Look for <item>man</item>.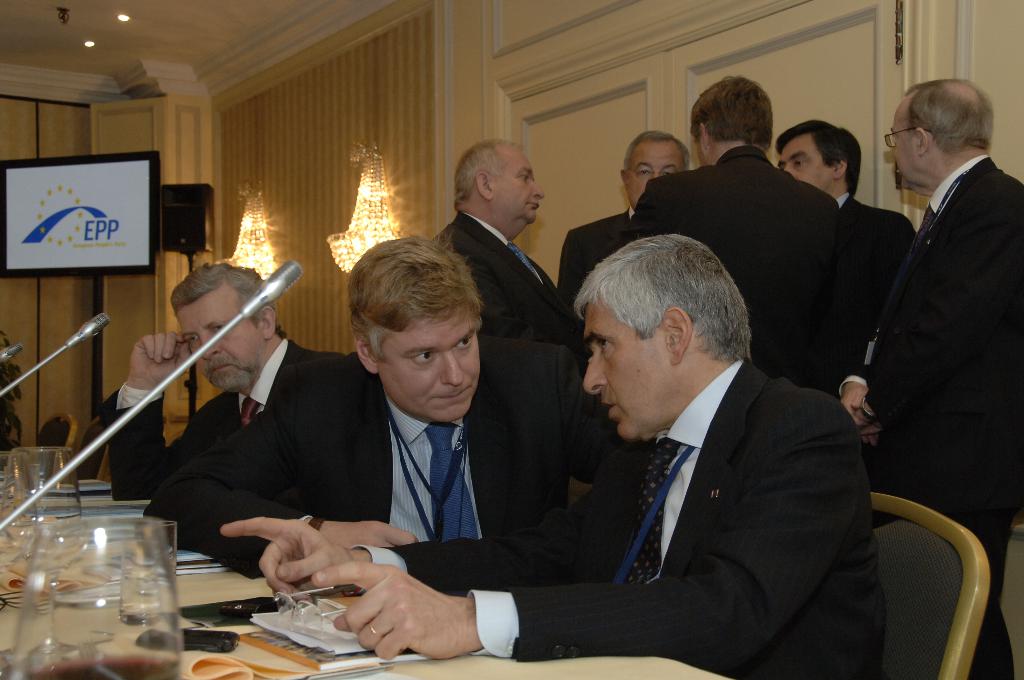
Found: select_region(618, 77, 849, 397).
